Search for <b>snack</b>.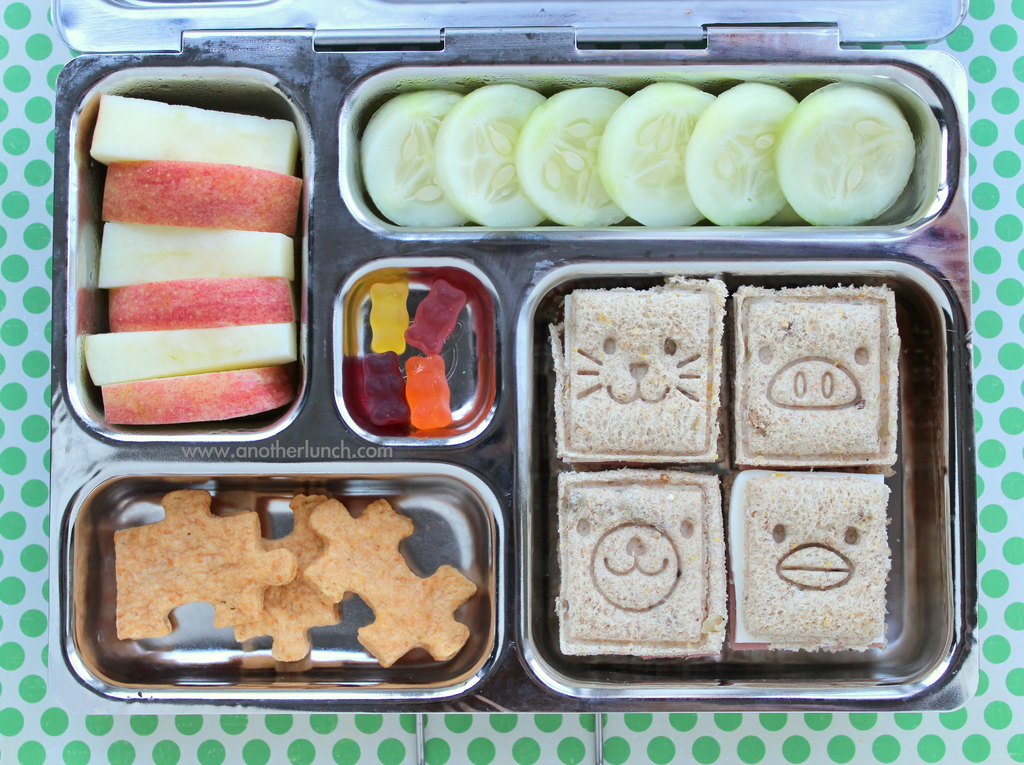
Found at detection(548, 278, 723, 465).
